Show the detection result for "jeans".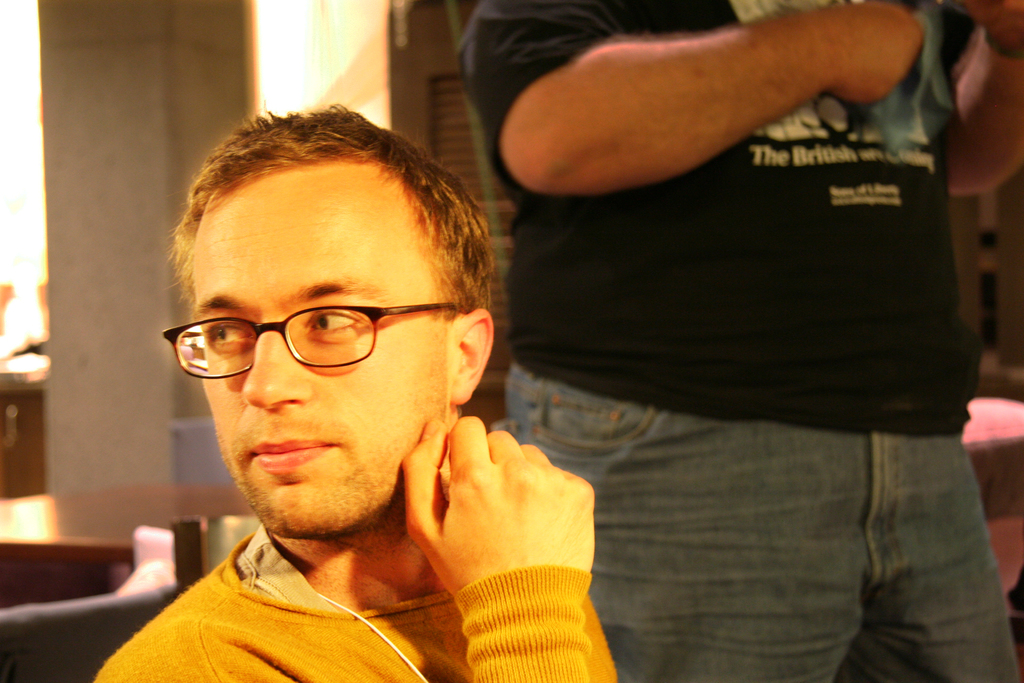
<bbox>593, 410, 957, 682</bbox>.
